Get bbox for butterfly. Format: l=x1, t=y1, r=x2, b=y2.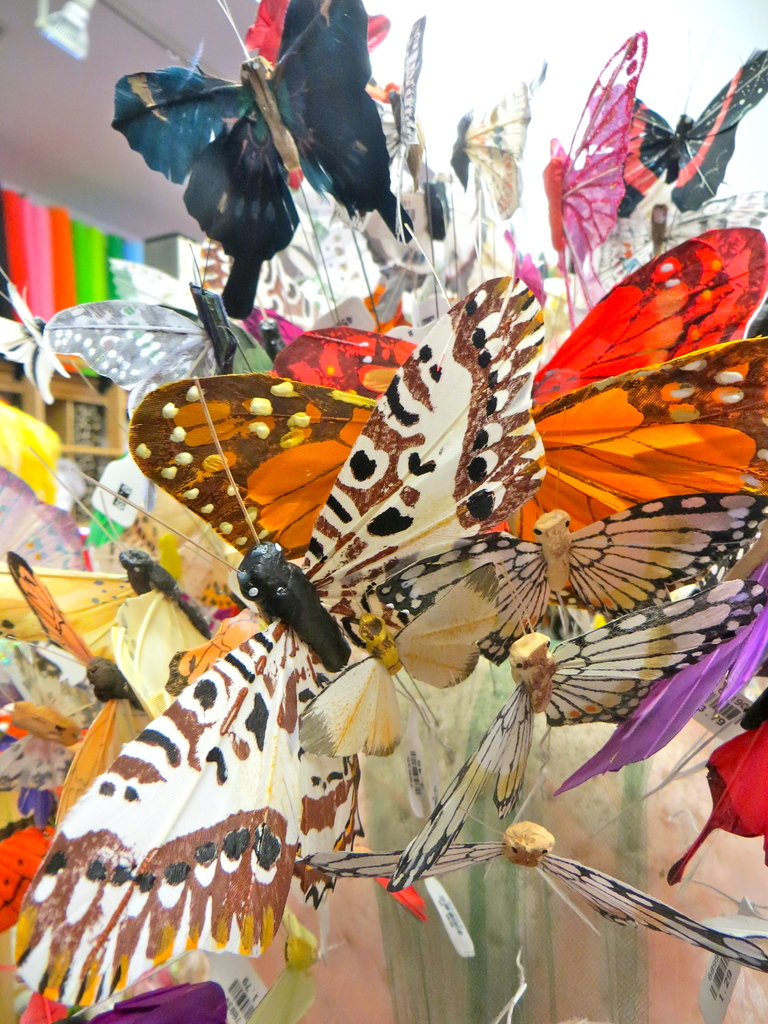
l=372, t=577, r=767, b=893.
